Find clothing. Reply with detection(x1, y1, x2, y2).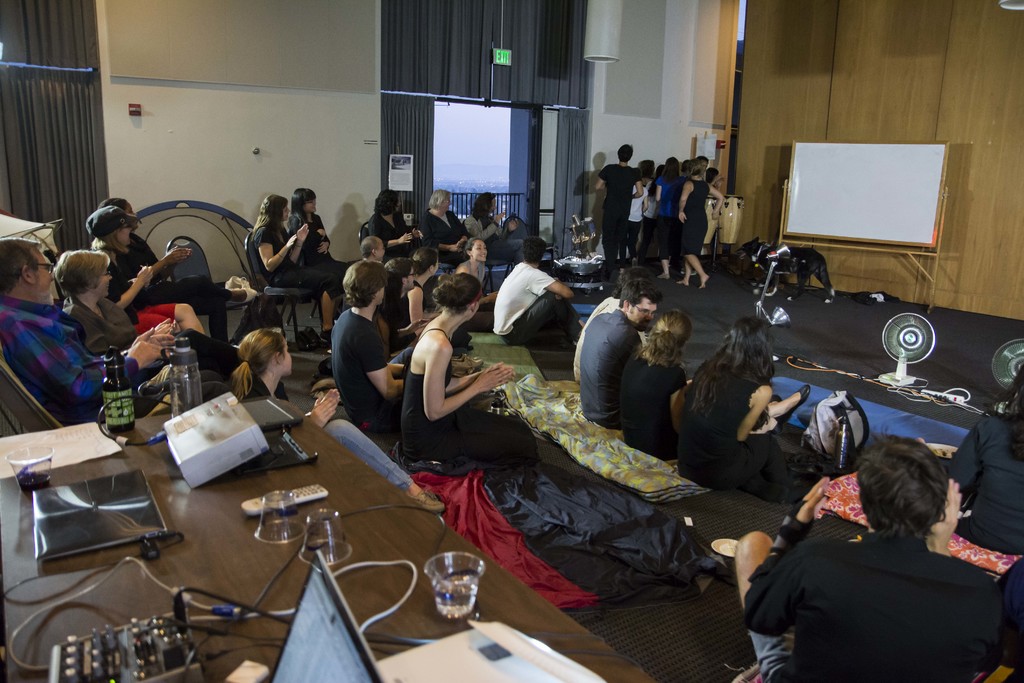
detection(417, 209, 466, 263).
